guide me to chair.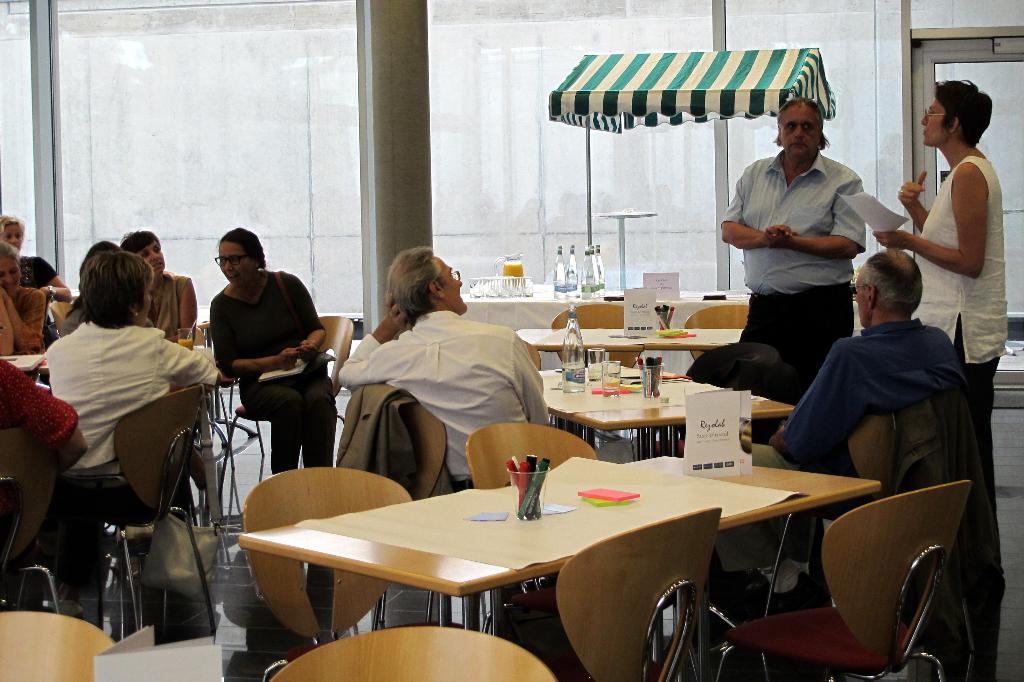
Guidance: left=0, top=610, right=113, bottom=681.
